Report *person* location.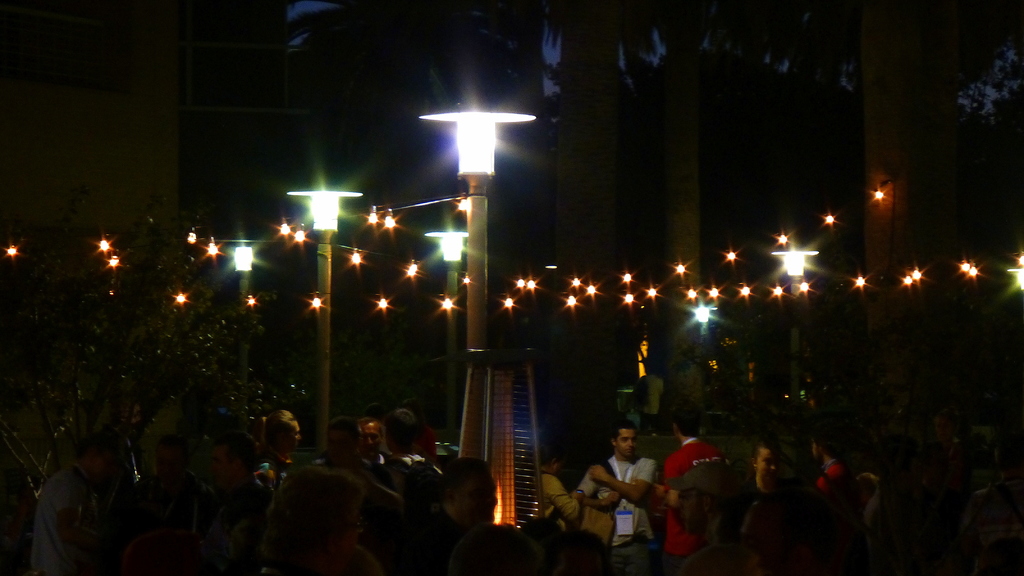
Report: rect(587, 415, 661, 556).
